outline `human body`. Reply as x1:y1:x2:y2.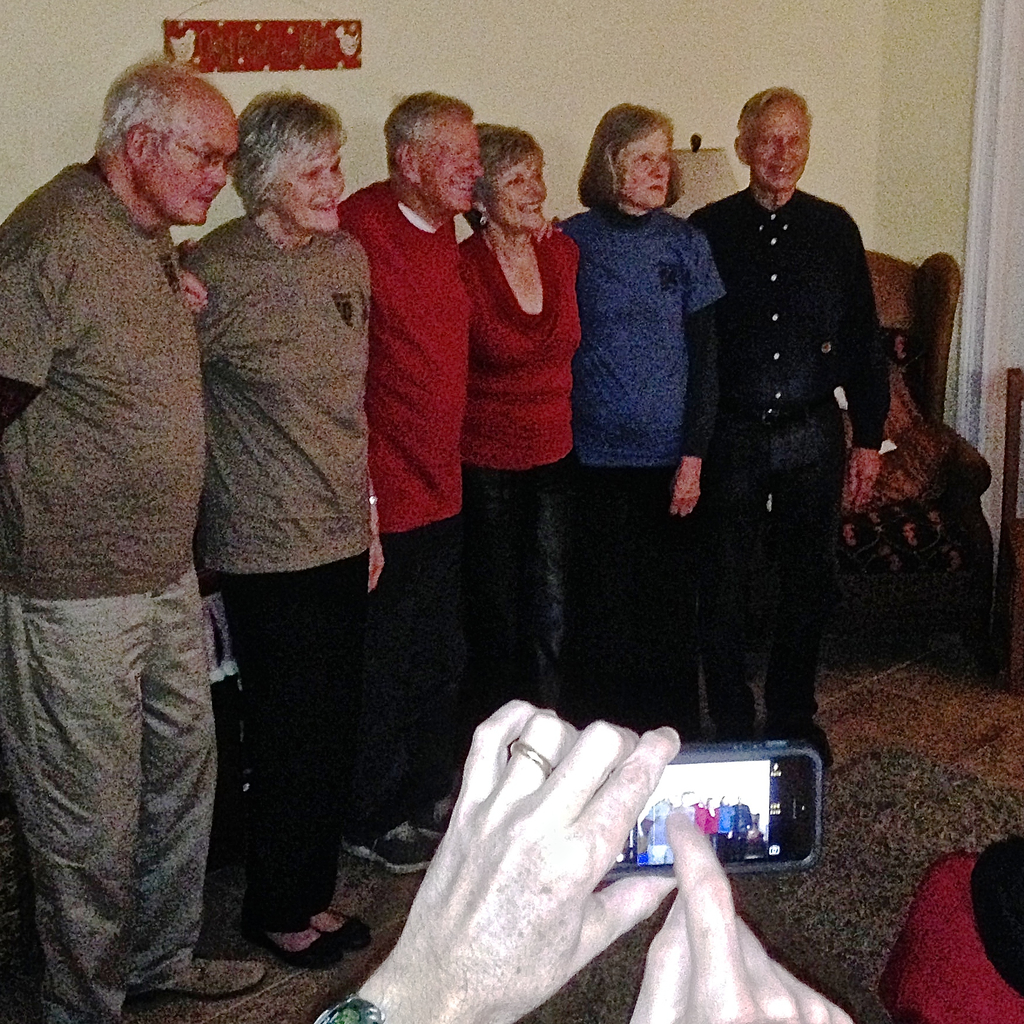
702:804:719:839.
